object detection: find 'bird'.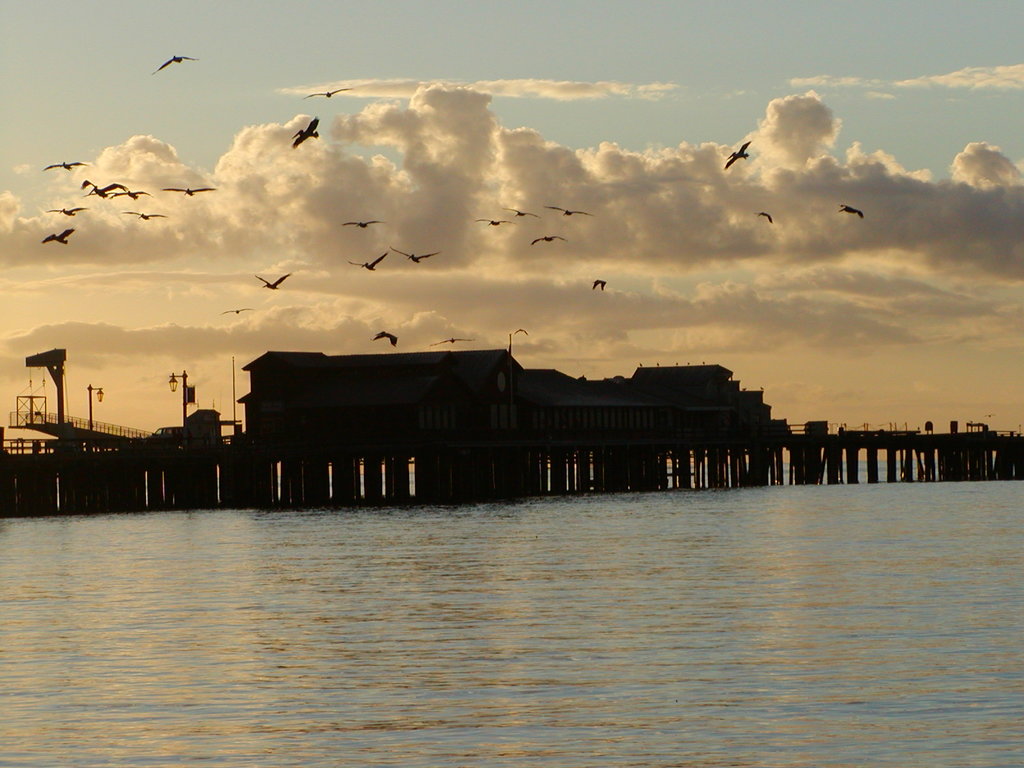
{"left": 388, "top": 244, "right": 444, "bottom": 267}.
